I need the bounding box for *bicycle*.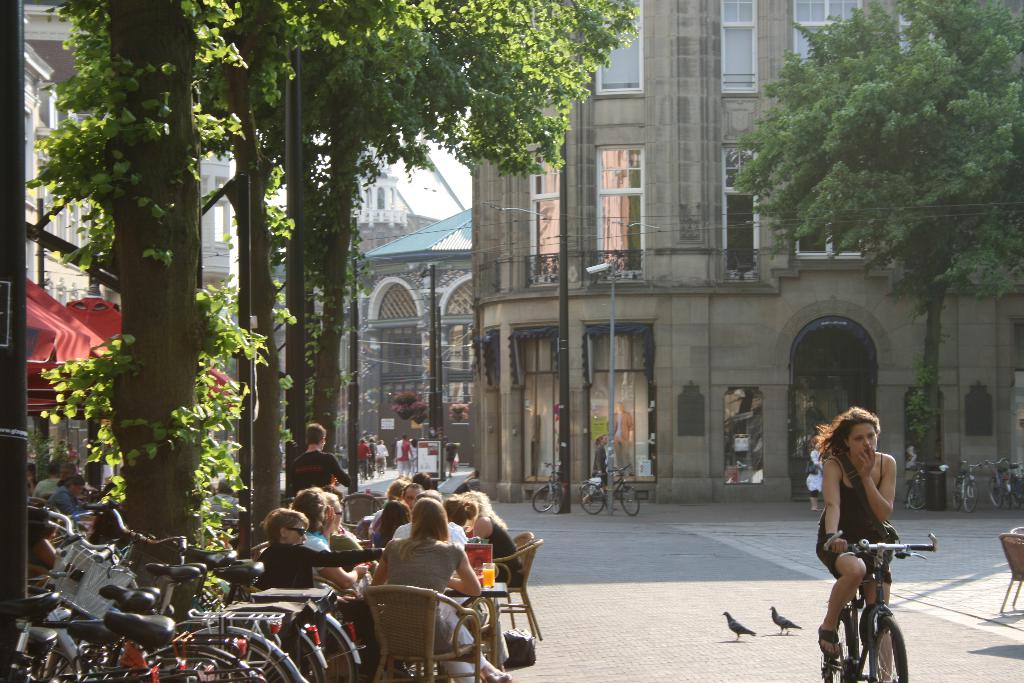
Here it is: left=61, top=515, right=364, bottom=682.
